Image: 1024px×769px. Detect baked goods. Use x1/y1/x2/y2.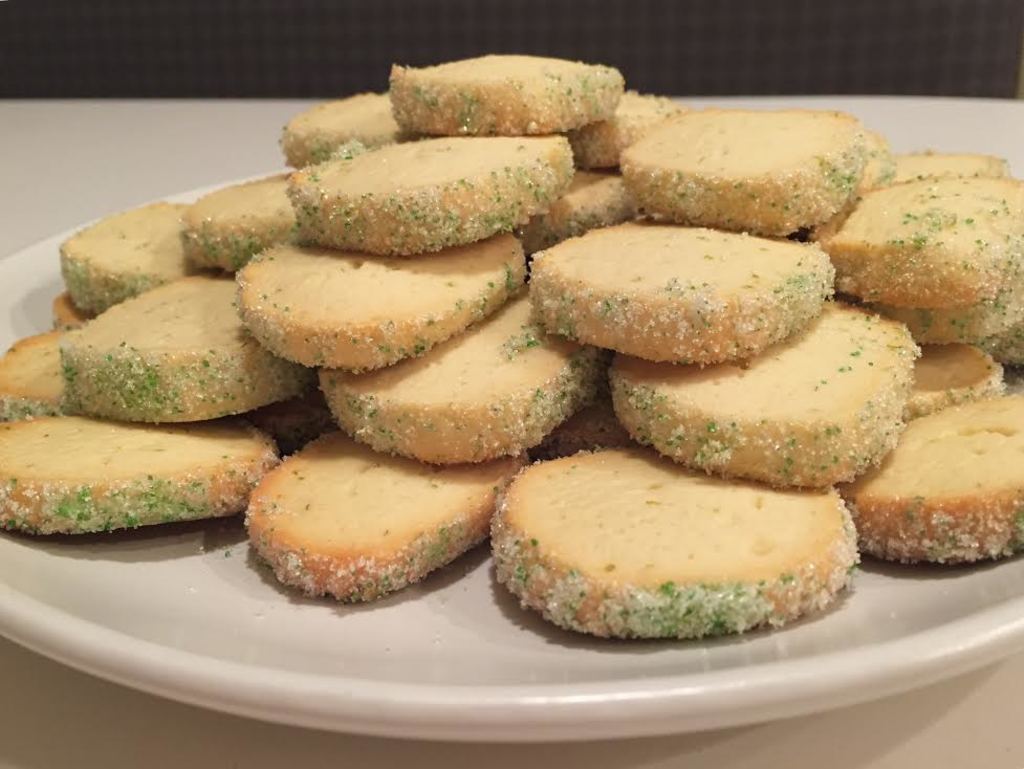
517/171/635/260.
